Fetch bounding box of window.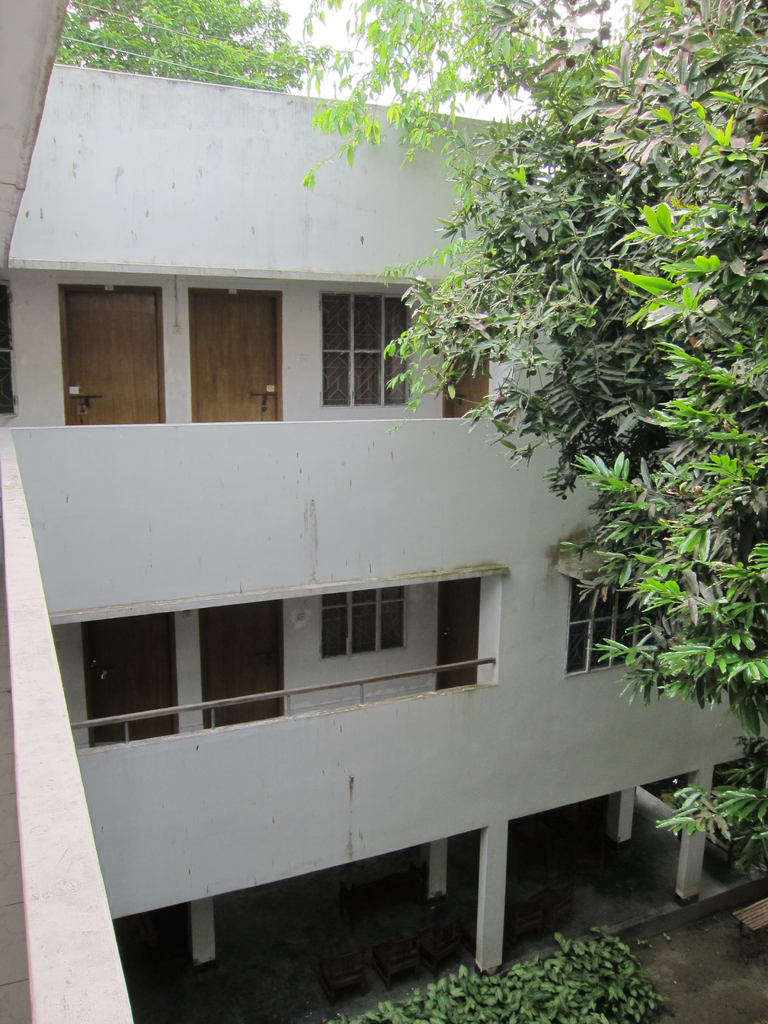
Bbox: (x1=563, y1=584, x2=651, y2=675).
